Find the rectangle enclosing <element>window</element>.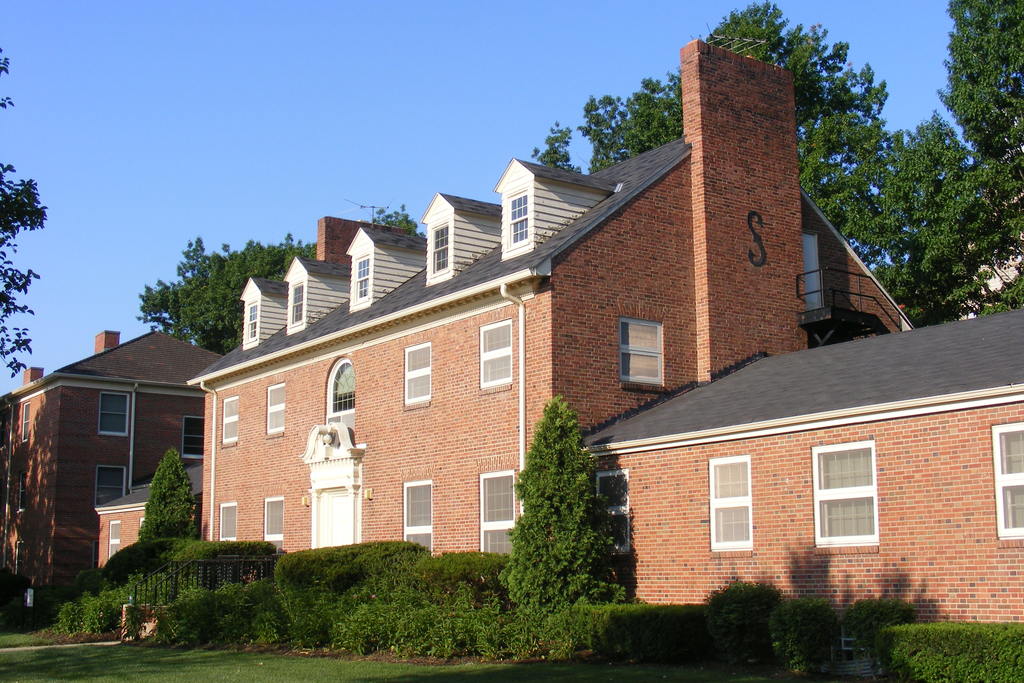
region(263, 497, 283, 547).
